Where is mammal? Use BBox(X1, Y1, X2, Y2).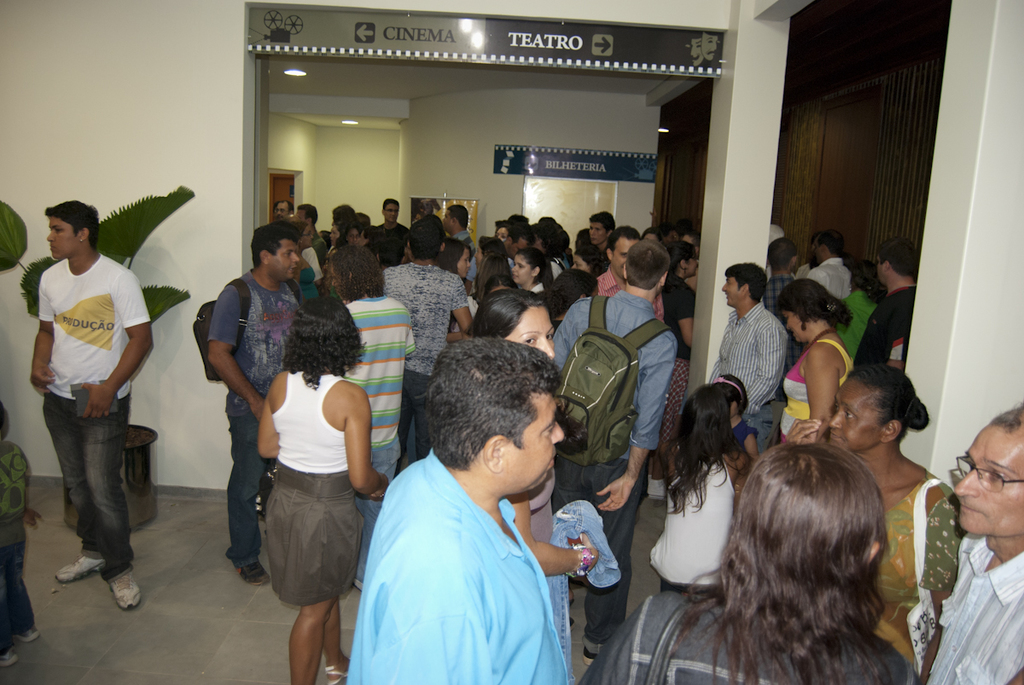
BBox(260, 296, 385, 684).
